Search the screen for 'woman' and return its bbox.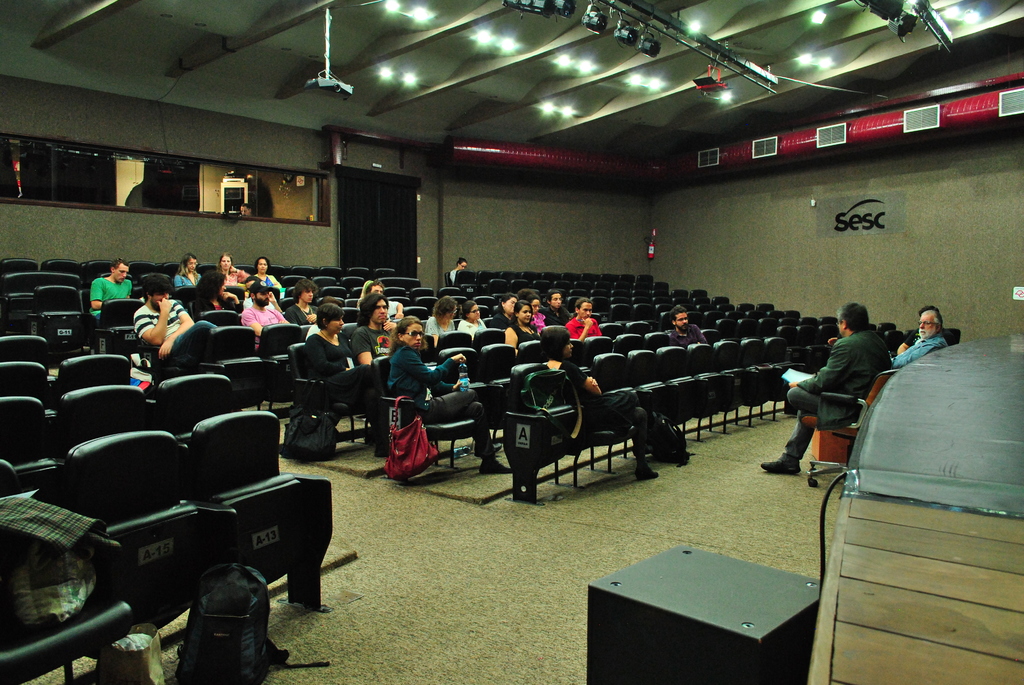
Found: locate(214, 254, 252, 291).
